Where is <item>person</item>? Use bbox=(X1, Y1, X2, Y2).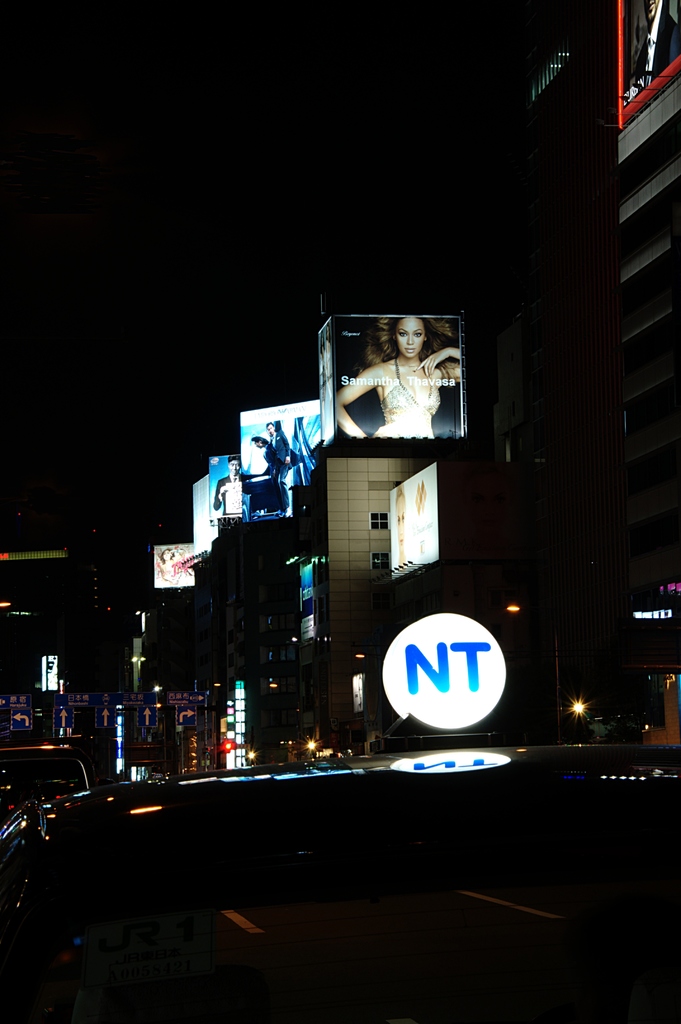
bbox=(342, 310, 461, 461).
